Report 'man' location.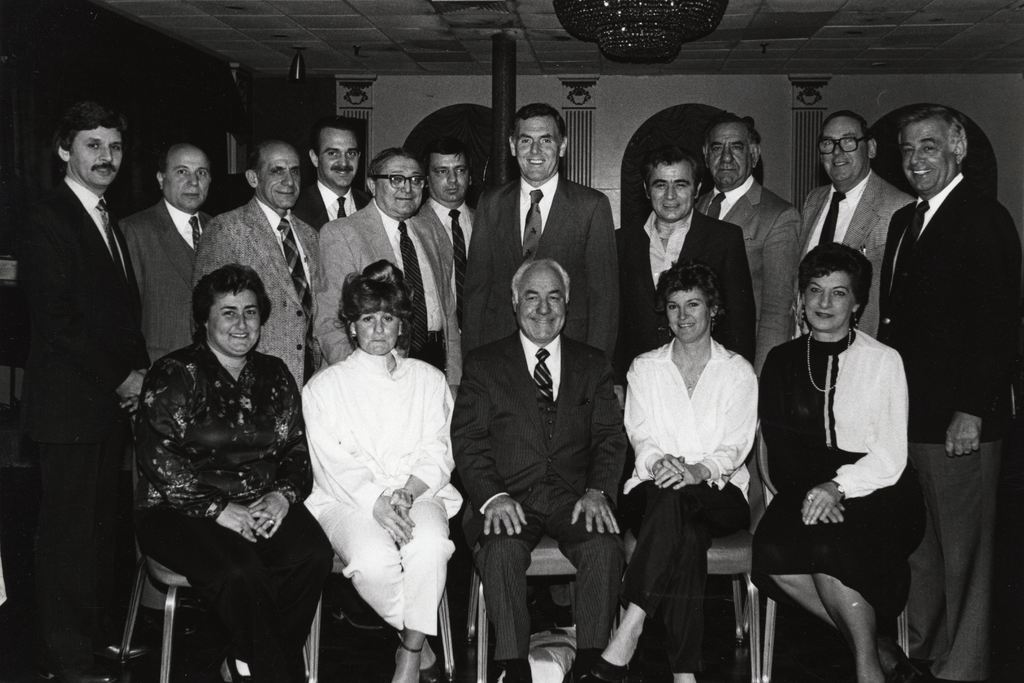
Report: (left=12, top=76, right=169, bottom=629).
